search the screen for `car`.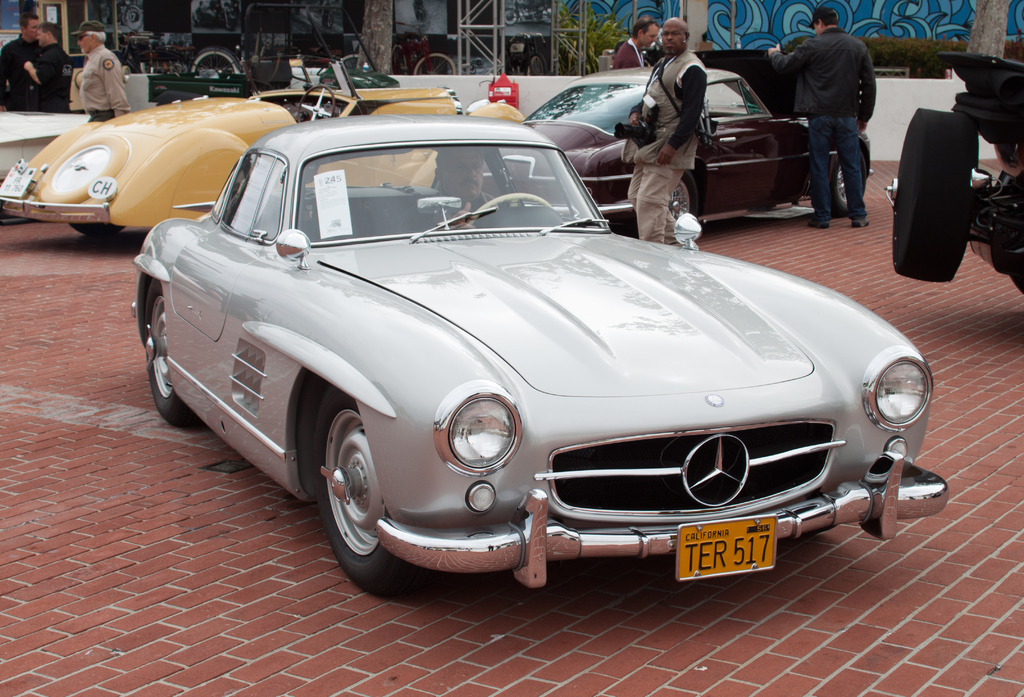
Found at crop(468, 61, 874, 232).
